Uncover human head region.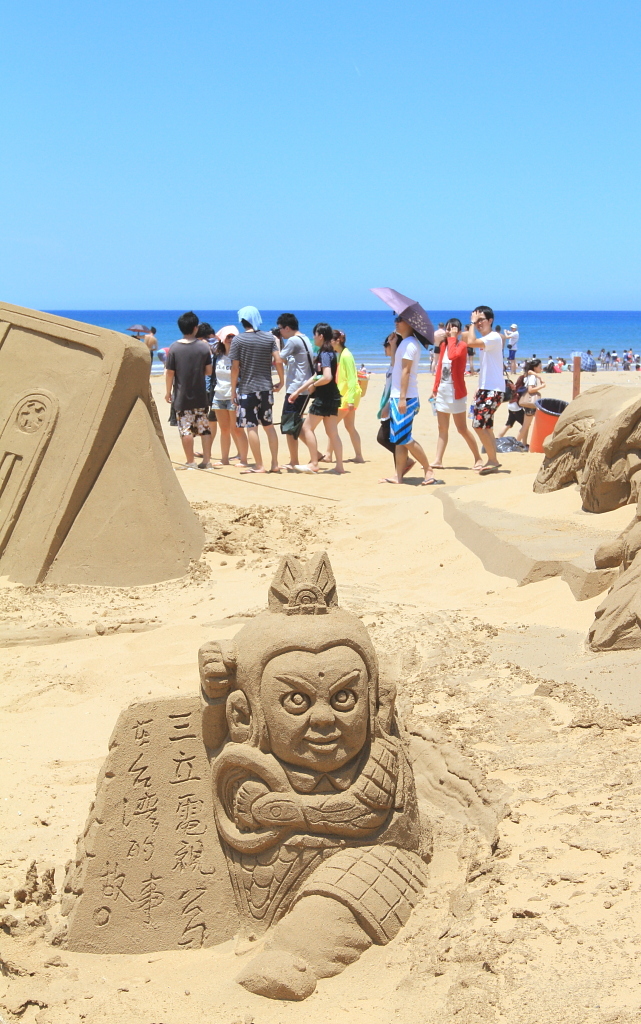
Uncovered: locate(175, 313, 201, 339).
